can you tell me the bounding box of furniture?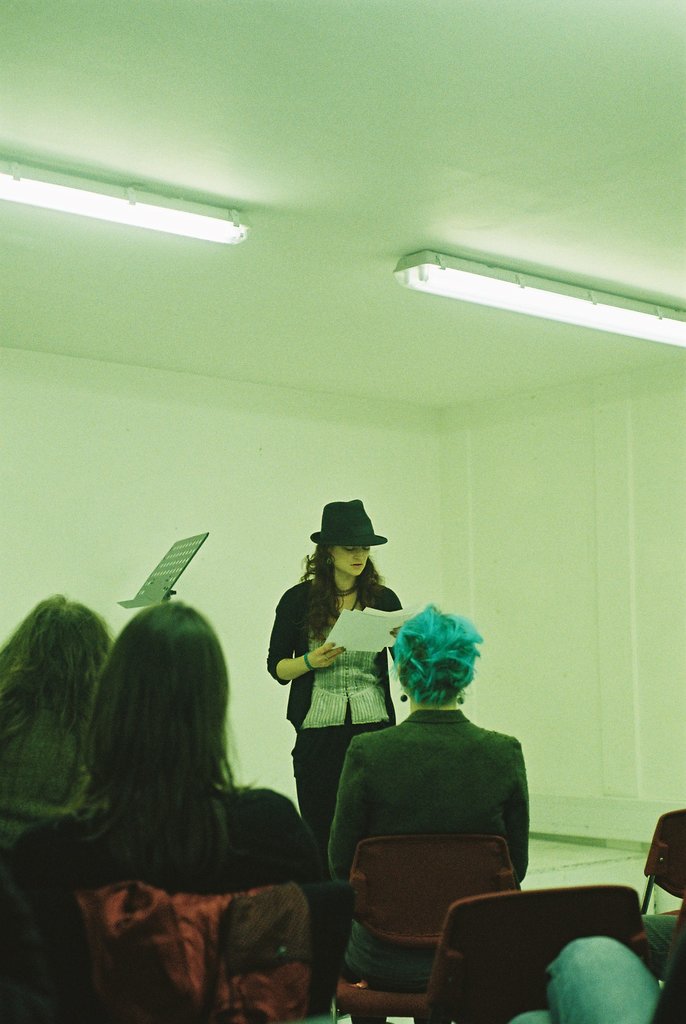
Rect(331, 837, 521, 1023).
